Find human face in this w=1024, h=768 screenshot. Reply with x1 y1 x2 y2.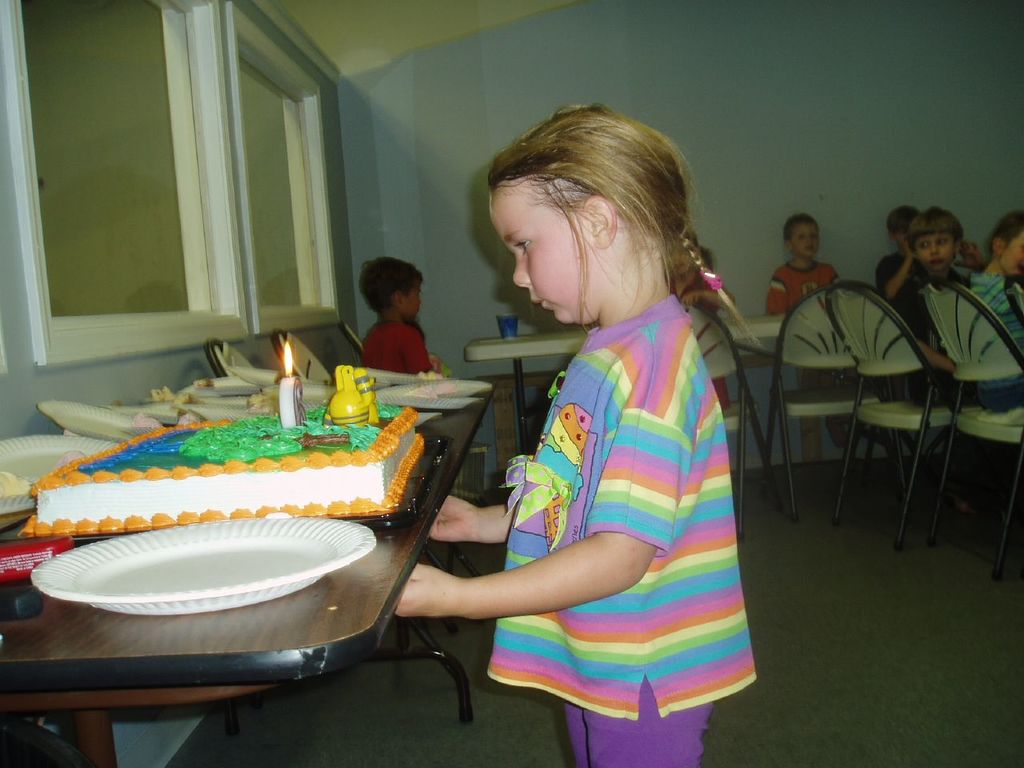
480 178 594 326.
